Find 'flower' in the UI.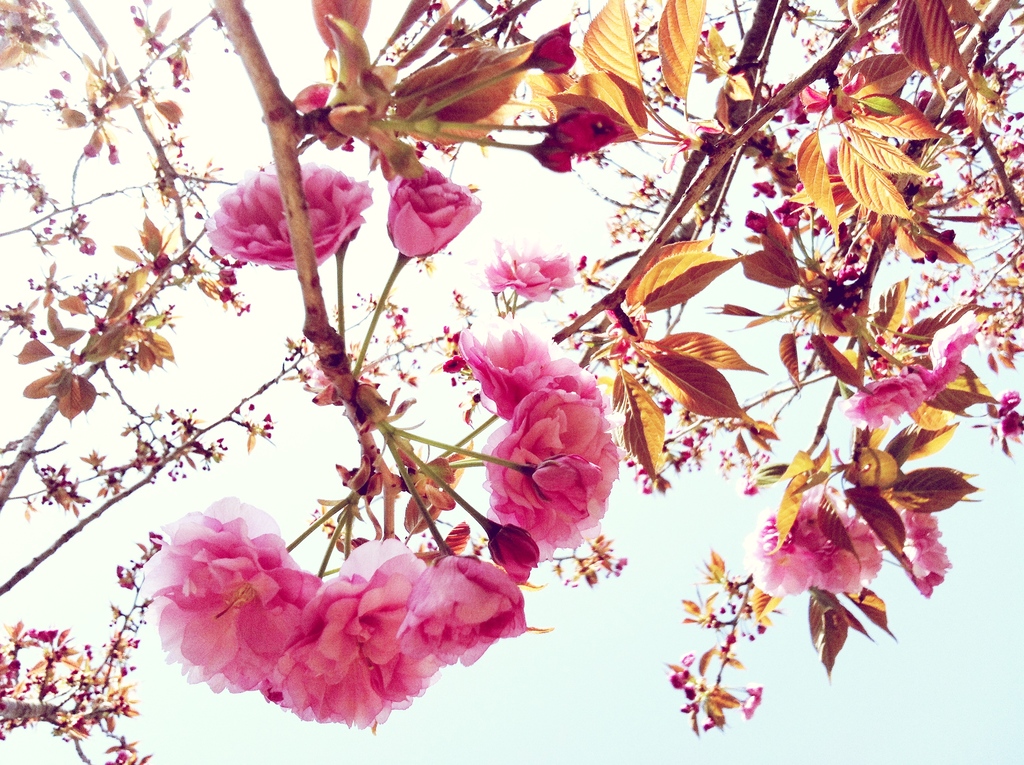
UI element at bbox=[852, 374, 942, 422].
